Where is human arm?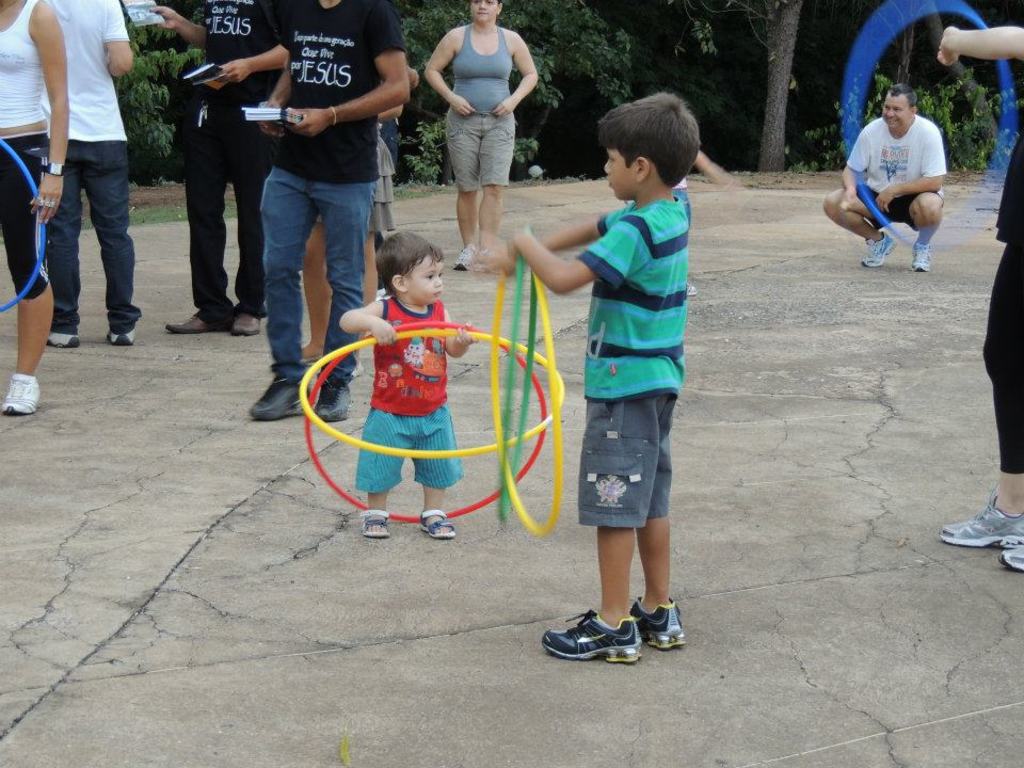
box=[285, 7, 407, 139].
